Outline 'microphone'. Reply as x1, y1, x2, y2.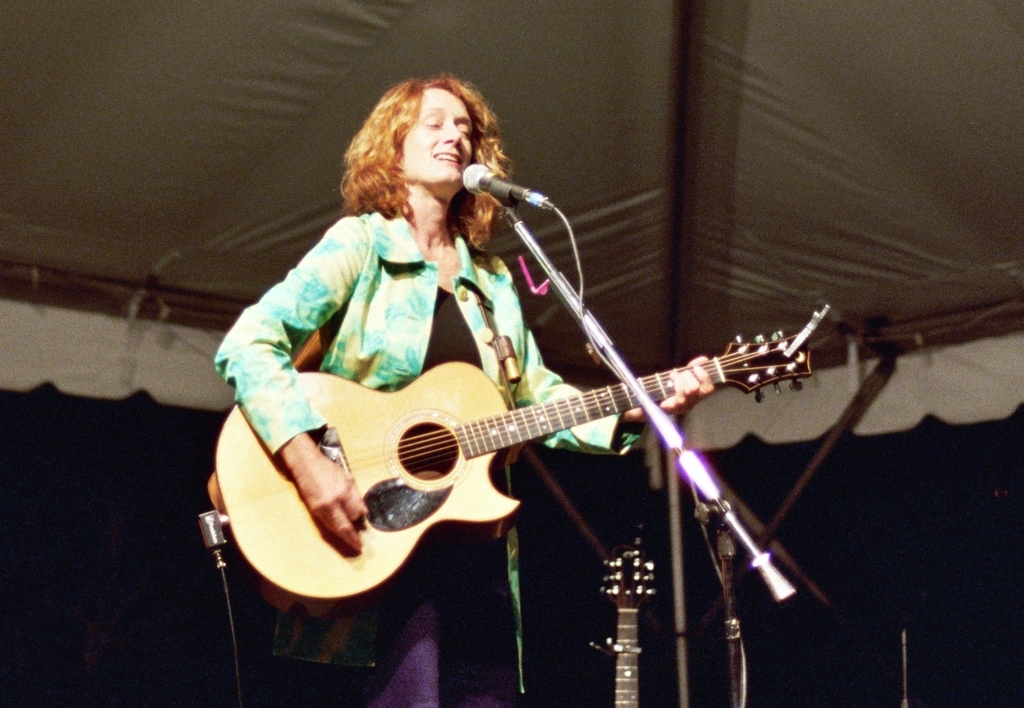
463, 163, 531, 203.
